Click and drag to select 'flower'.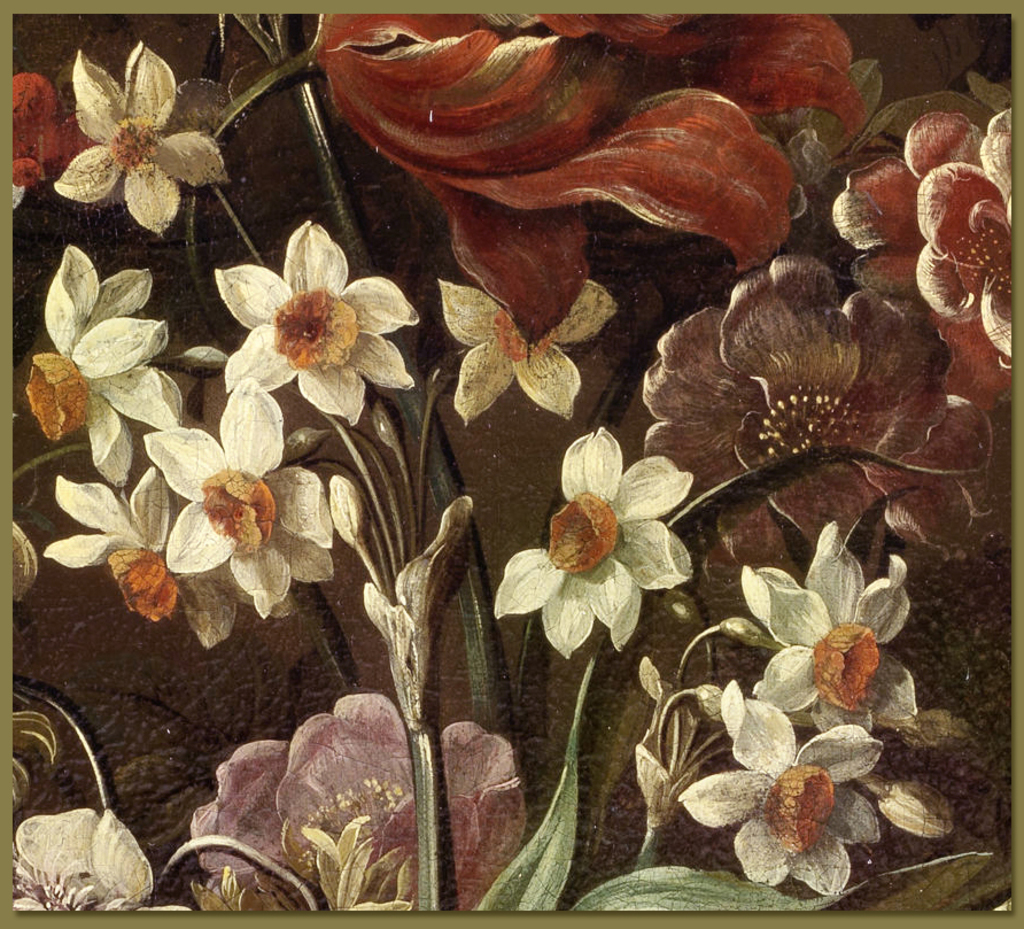
Selection: [51, 41, 231, 233].
